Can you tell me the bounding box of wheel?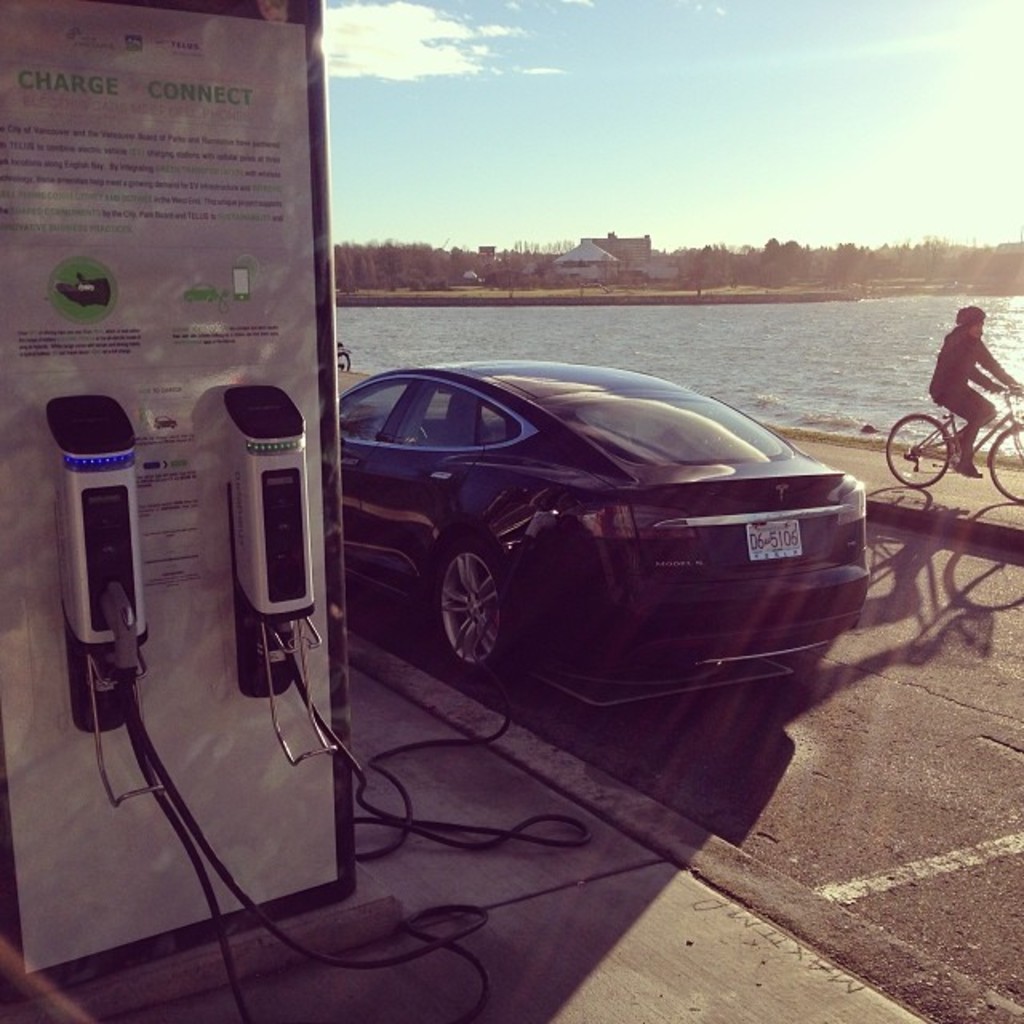
[886,418,950,486].
